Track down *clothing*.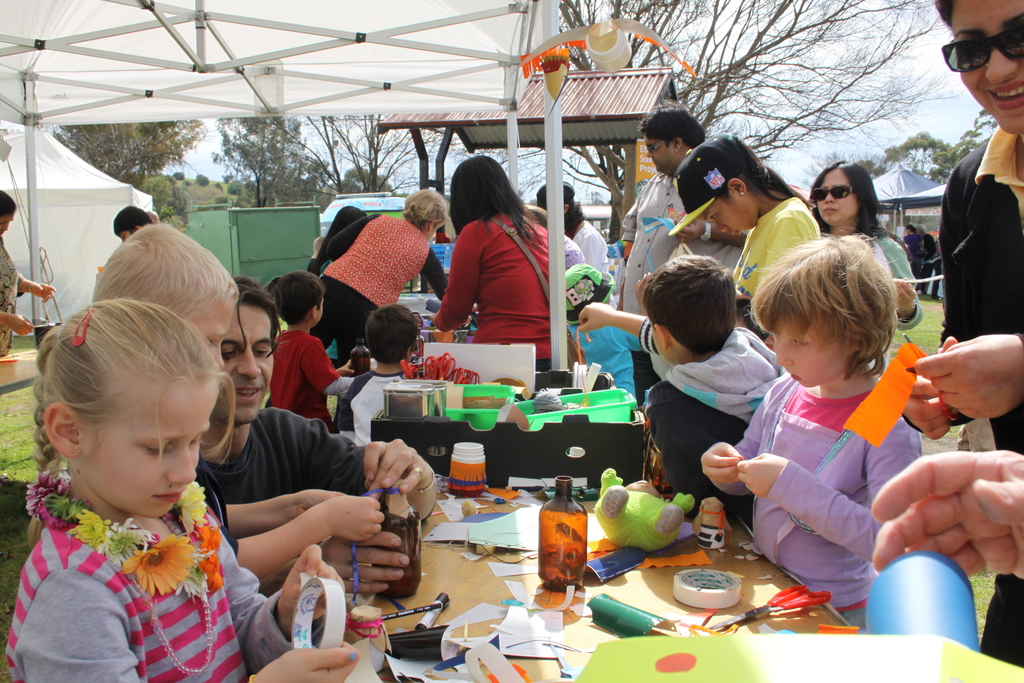
Tracked to 330,350,420,438.
